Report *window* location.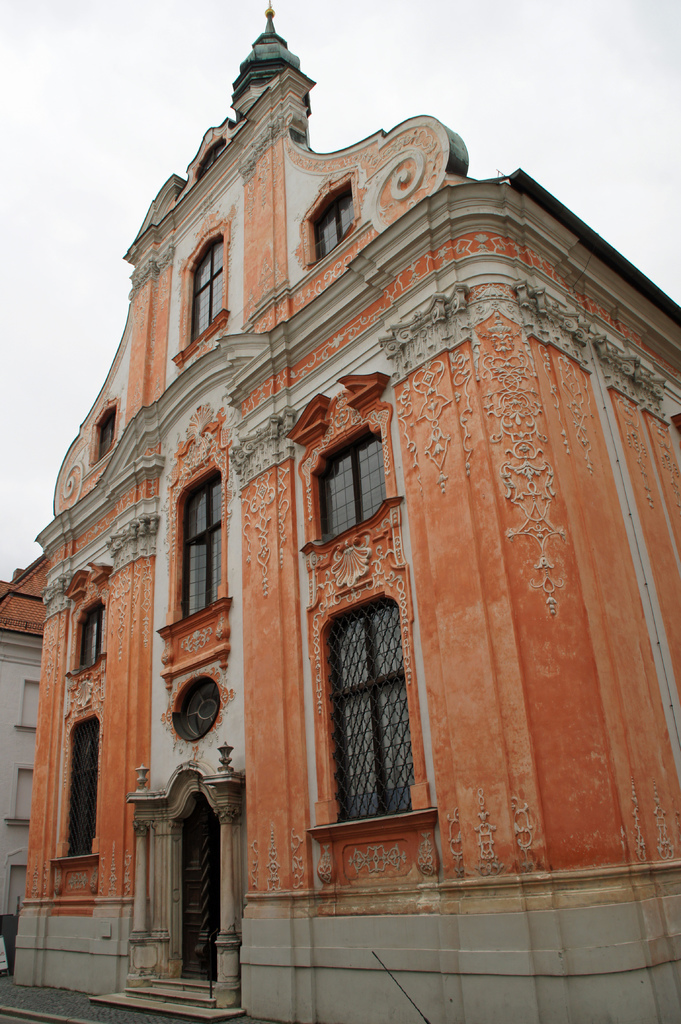
Report: [312, 183, 359, 257].
